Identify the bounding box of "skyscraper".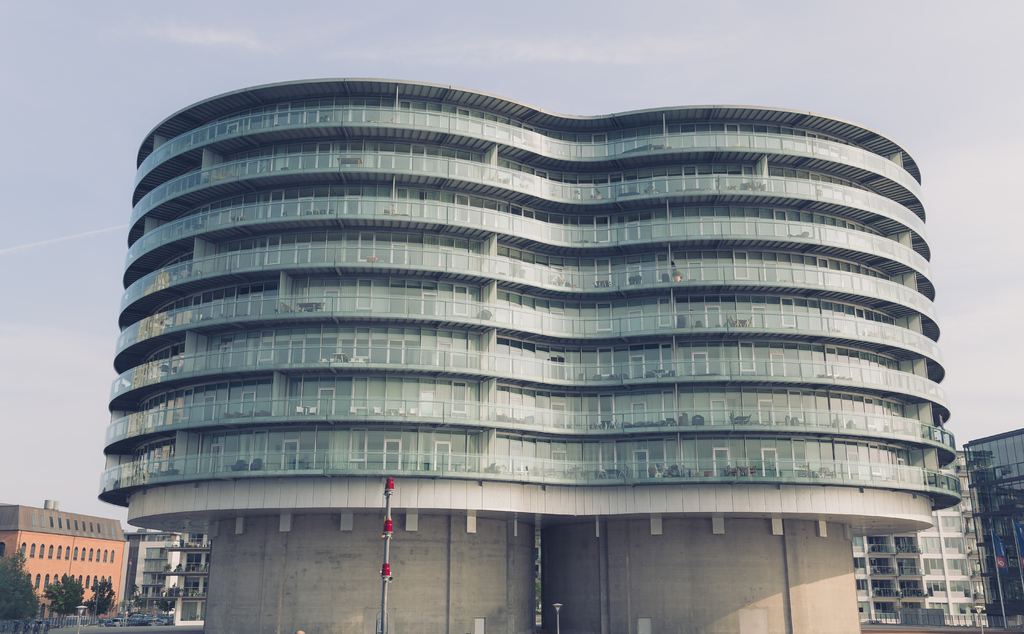
852, 458, 983, 626.
